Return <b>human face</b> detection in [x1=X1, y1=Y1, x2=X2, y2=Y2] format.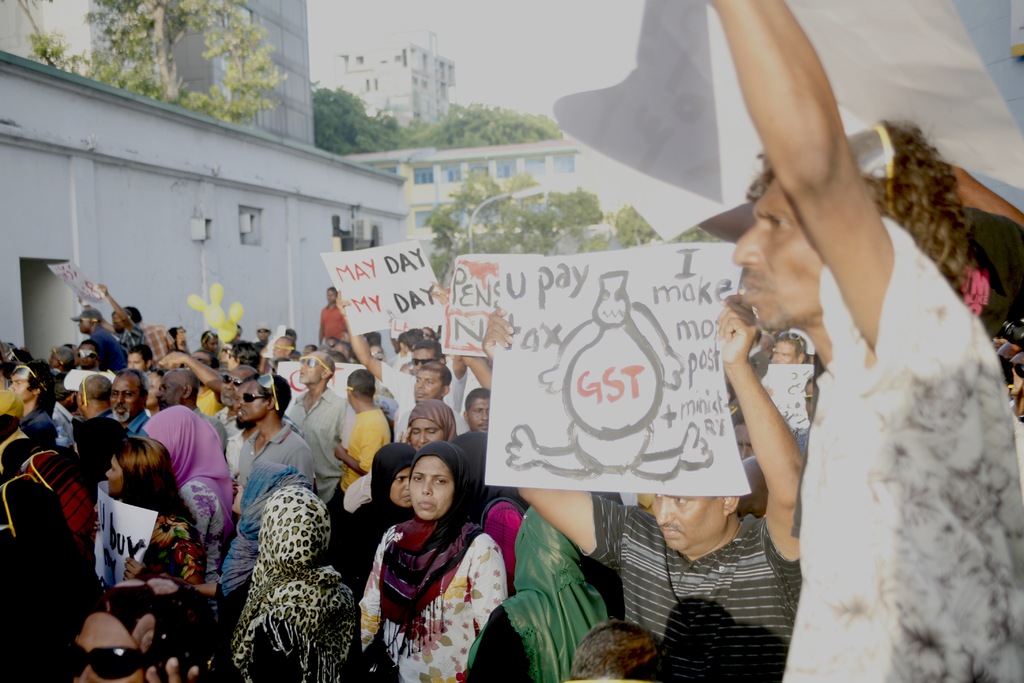
[x1=407, y1=458, x2=456, y2=522].
